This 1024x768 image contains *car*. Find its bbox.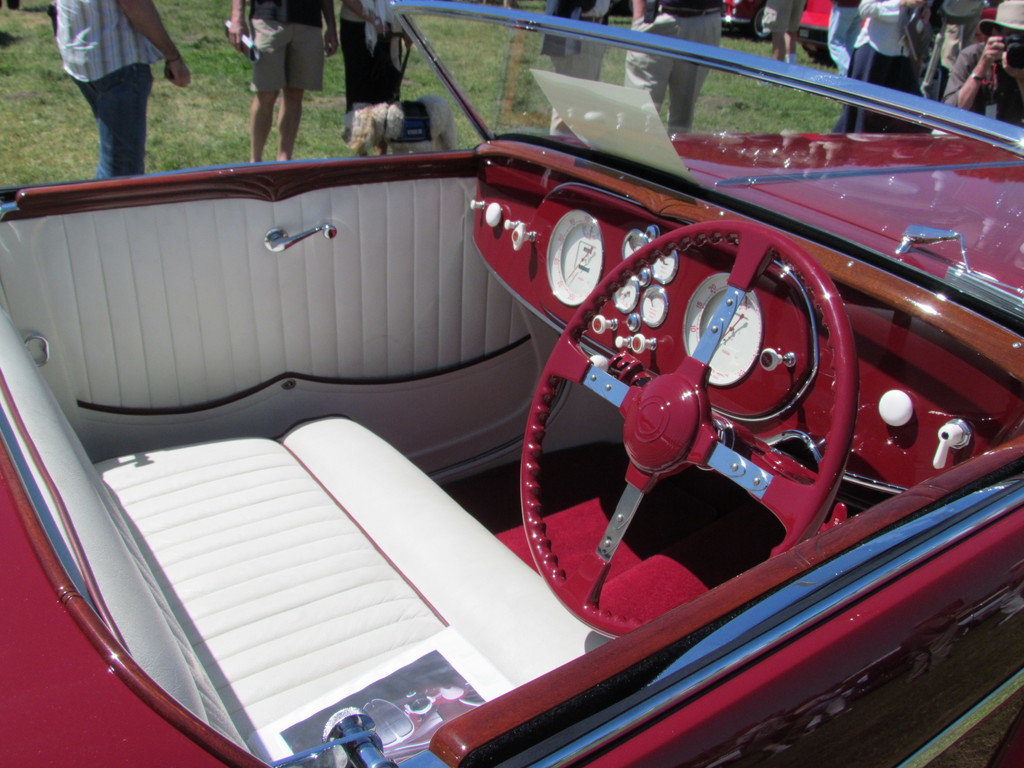
pyautogui.locateOnScreen(57, 102, 1016, 767).
